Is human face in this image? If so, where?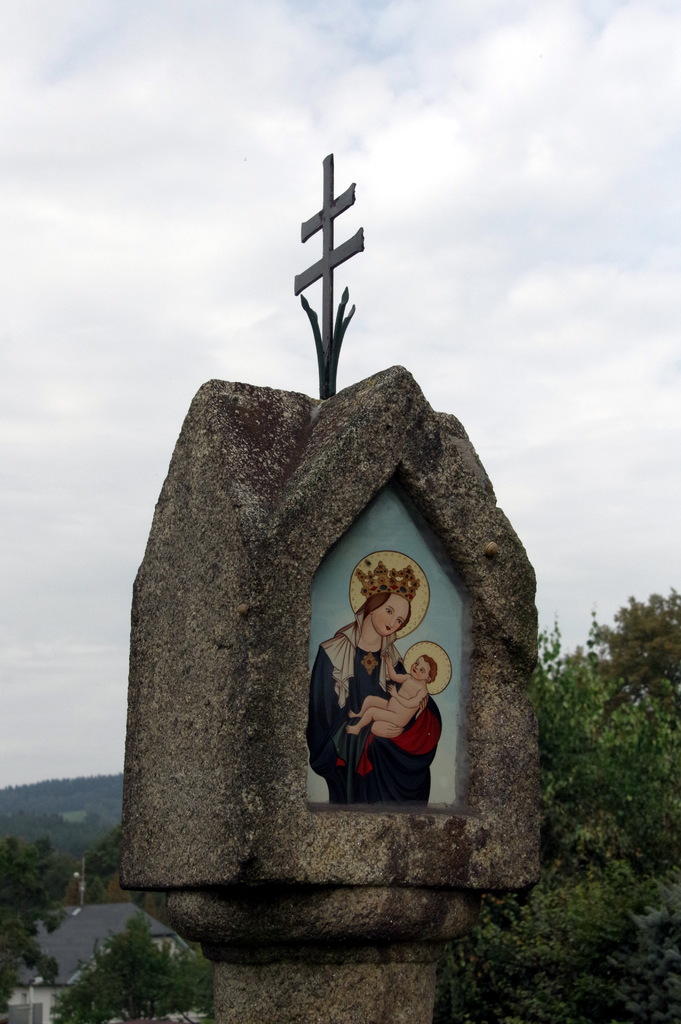
Yes, at (409, 654, 434, 680).
